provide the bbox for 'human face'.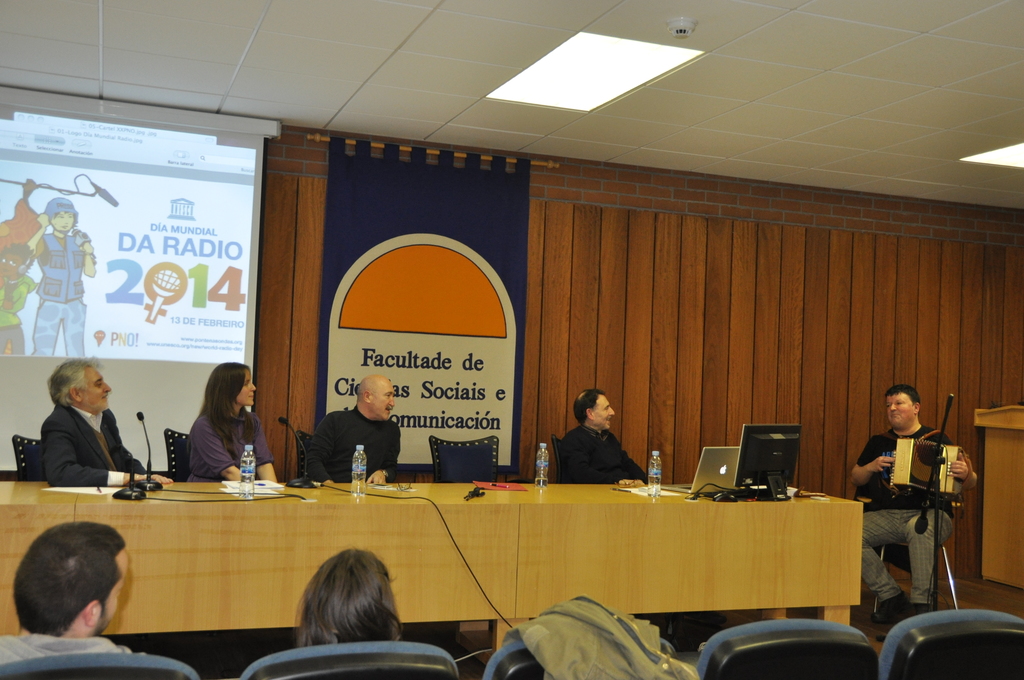
Rect(371, 386, 396, 421).
